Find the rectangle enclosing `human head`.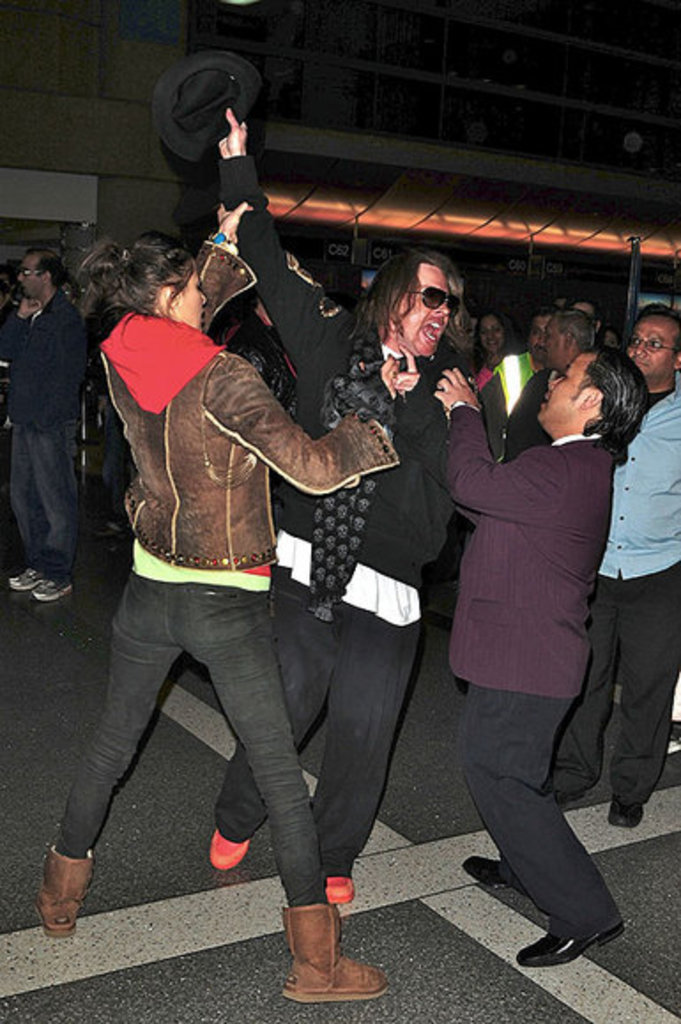
pyautogui.locateOnScreen(571, 294, 598, 327).
